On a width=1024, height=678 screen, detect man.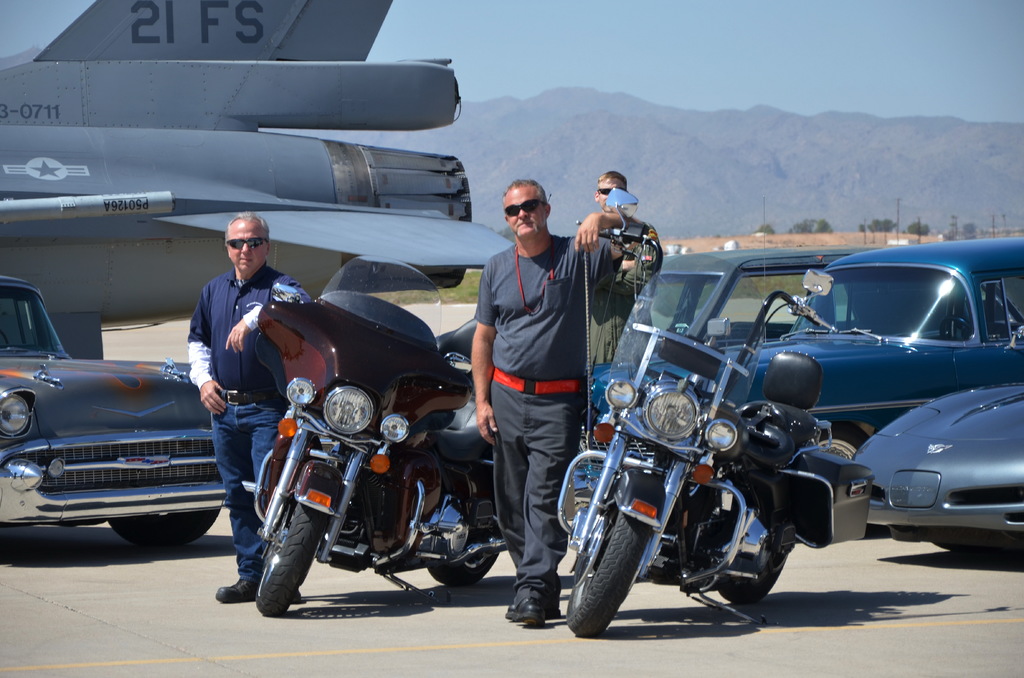
(573, 164, 665, 364).
